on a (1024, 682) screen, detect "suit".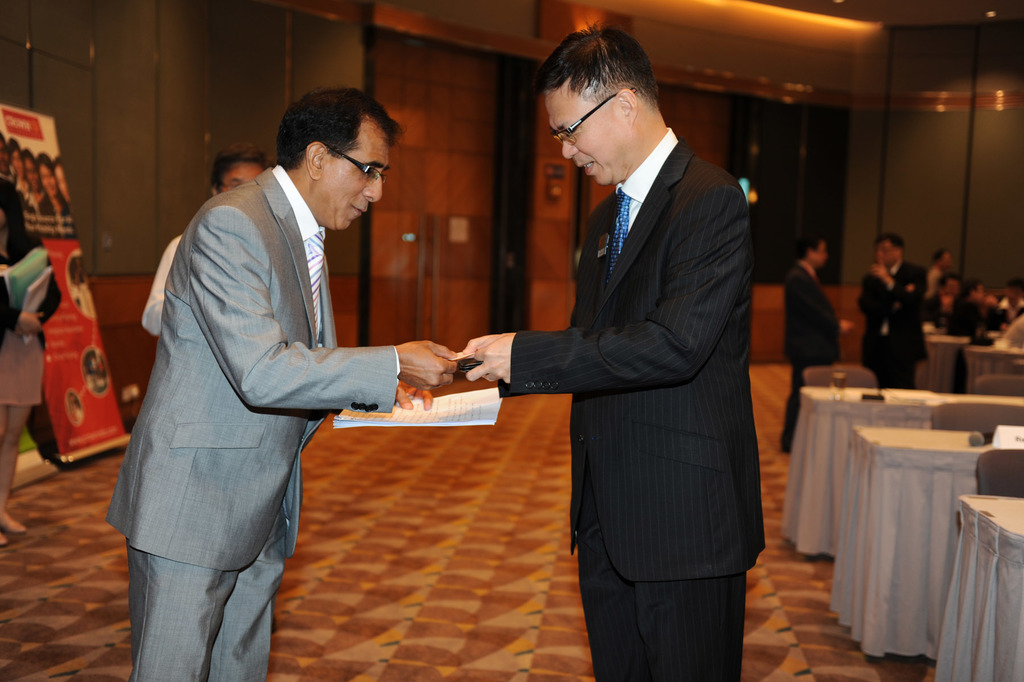
[x1=495, y1=25, x2=781, y2=670].
